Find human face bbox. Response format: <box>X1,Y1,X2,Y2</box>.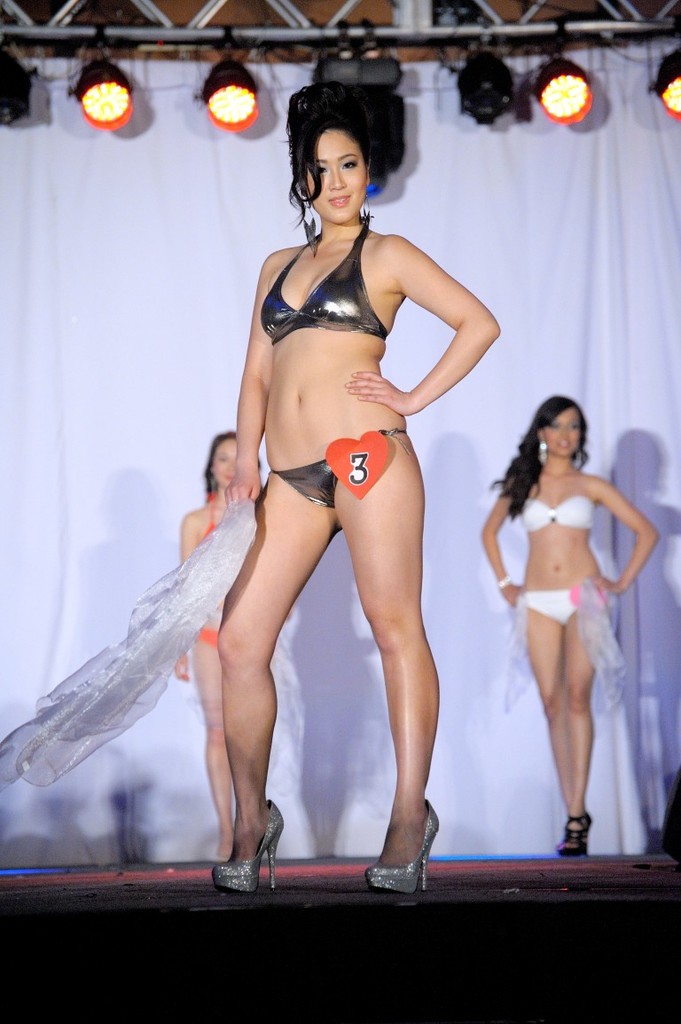
<box>212,443,244,492</box>.
